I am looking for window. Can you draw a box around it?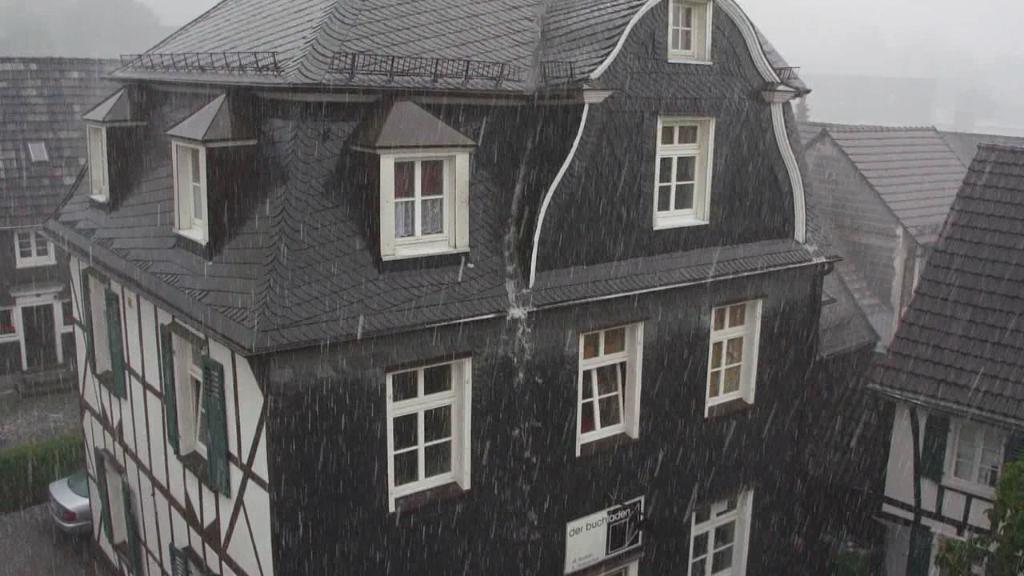
Sure, the bounding box is [x1=86, y1=127, x2=106, y2=198].
